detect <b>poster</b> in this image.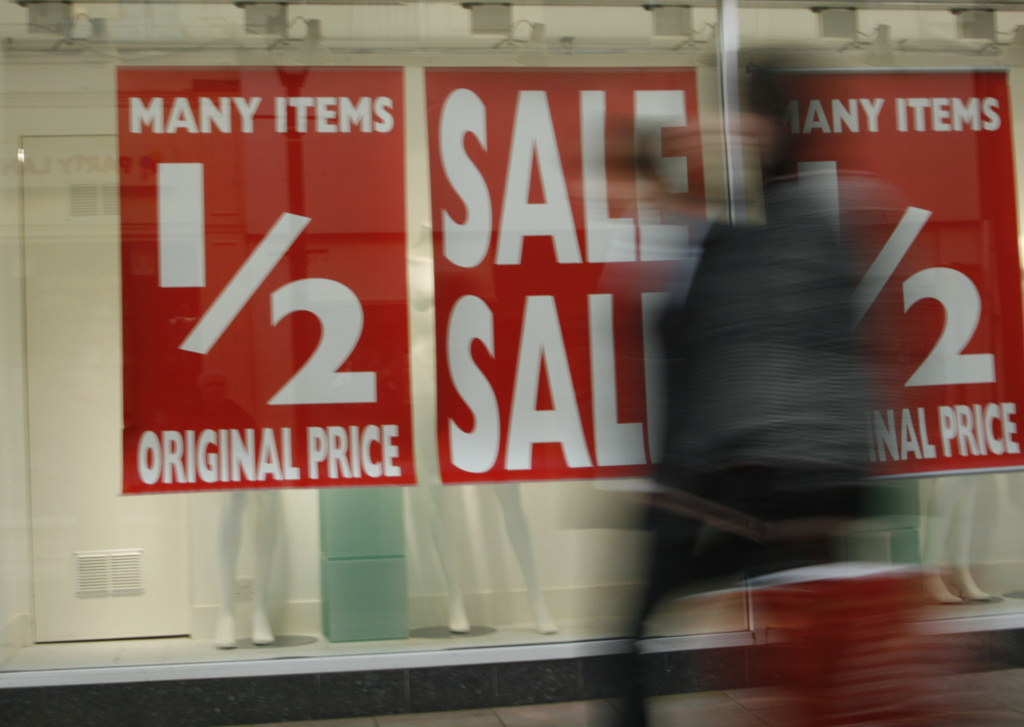
Detection: x1=118, y1=67, x2=413, y2=489.
